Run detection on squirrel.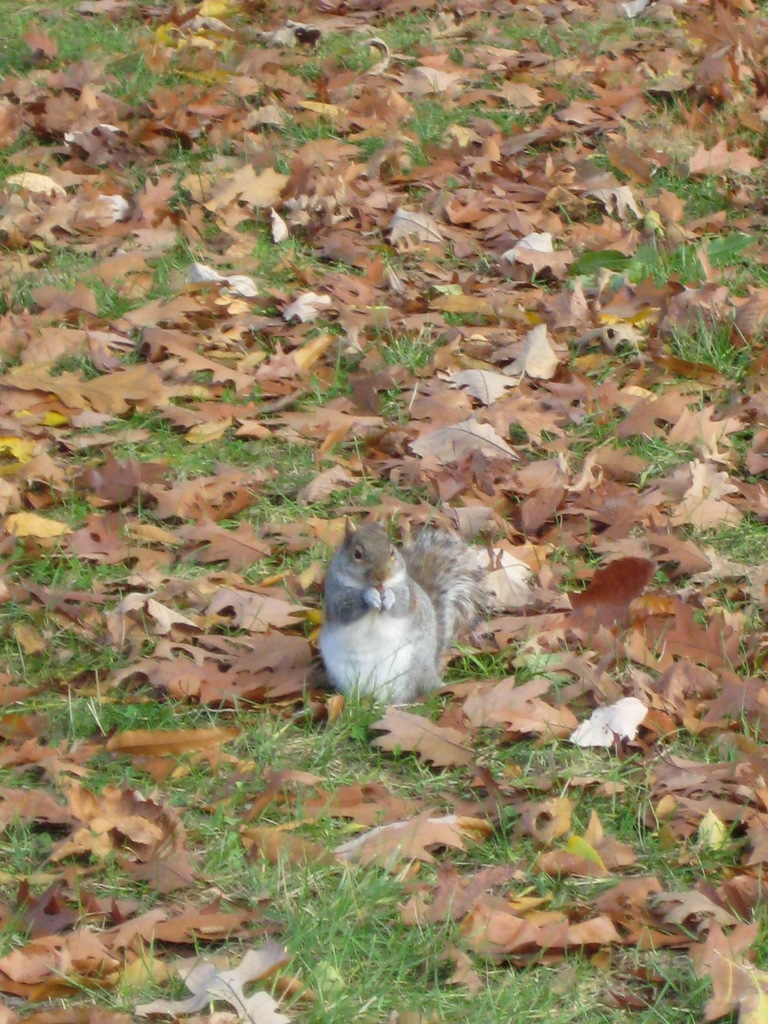
Result: (290,491,501,715).
